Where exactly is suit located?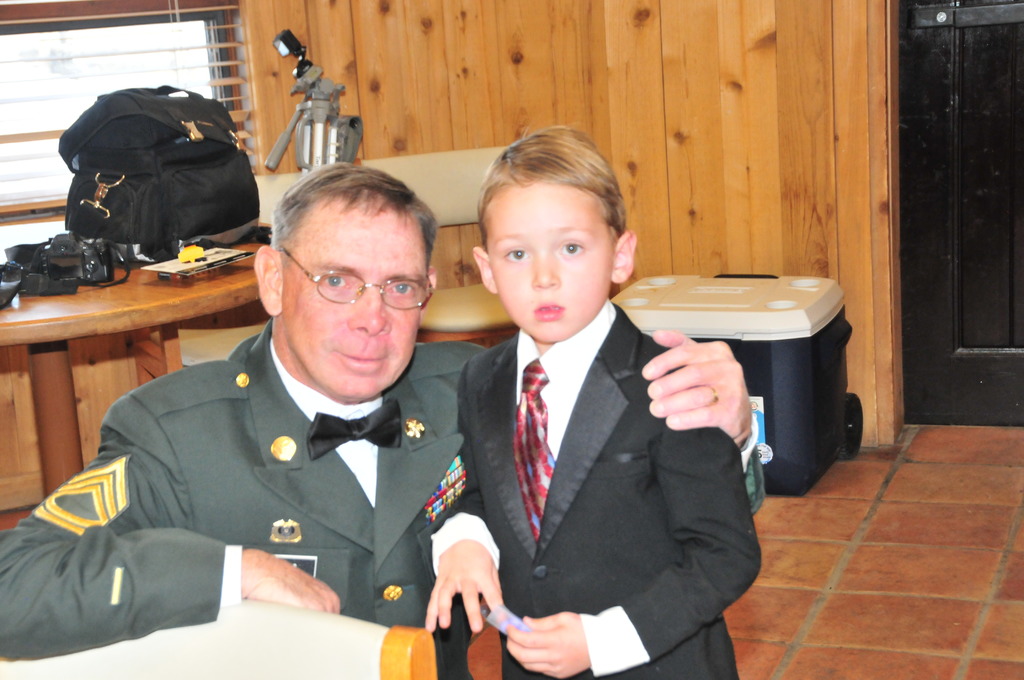
Its bounding box is l=424, t=296, r=763, b=679.
